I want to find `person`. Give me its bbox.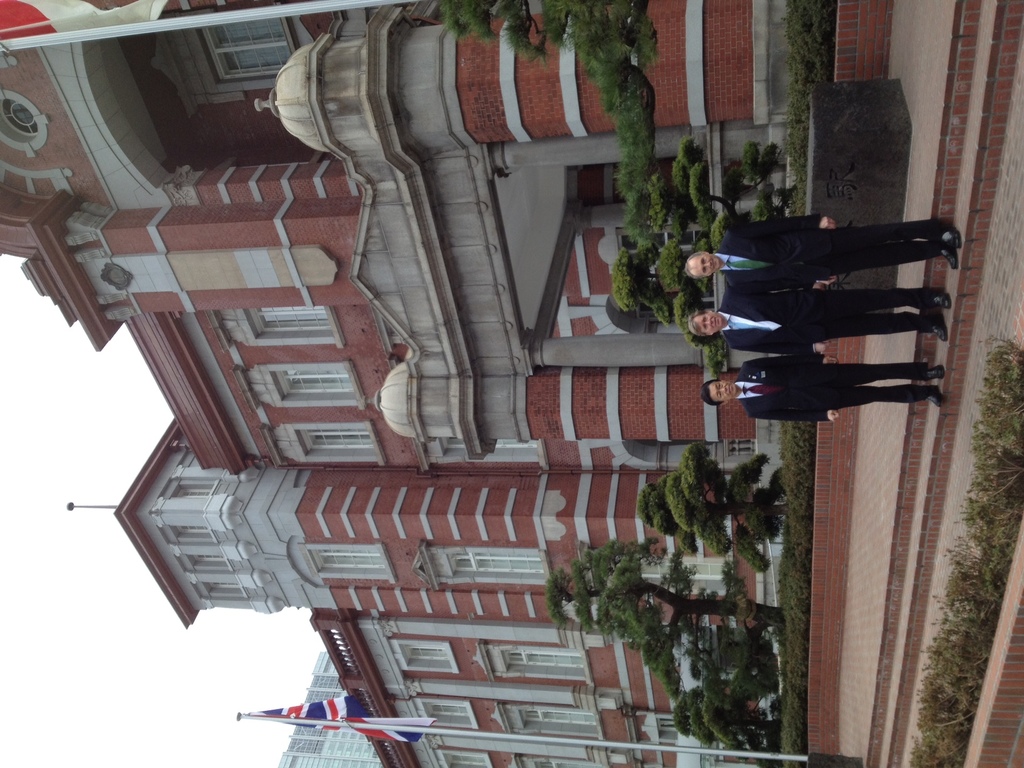
<box>701,353,953,426</box>.
